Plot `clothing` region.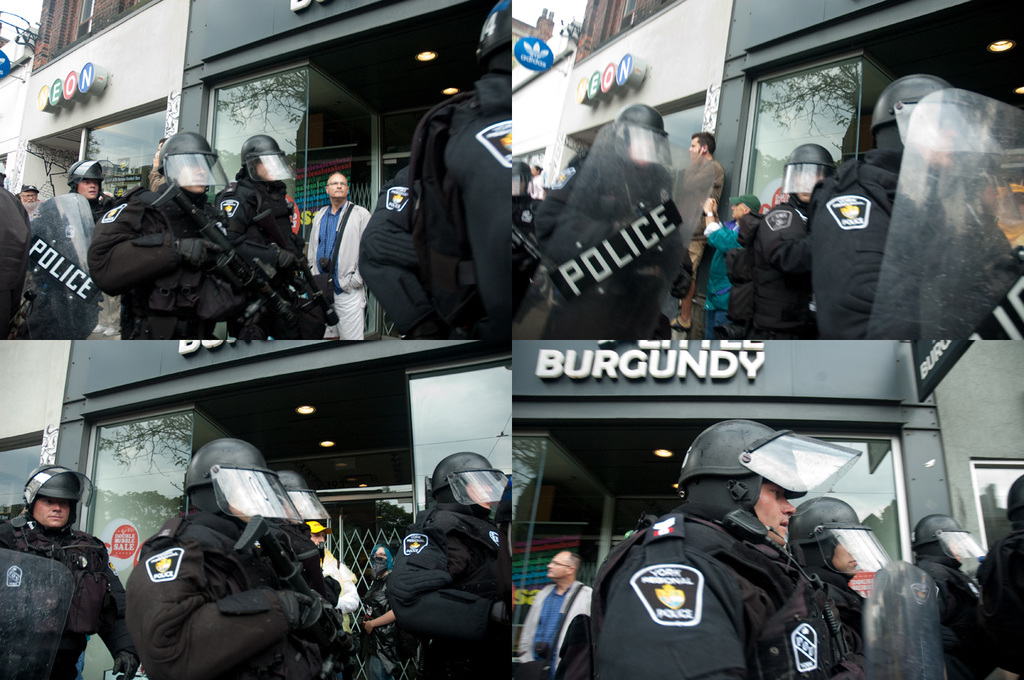
Plotted at bbox=[976, 532, 1023, 679].
